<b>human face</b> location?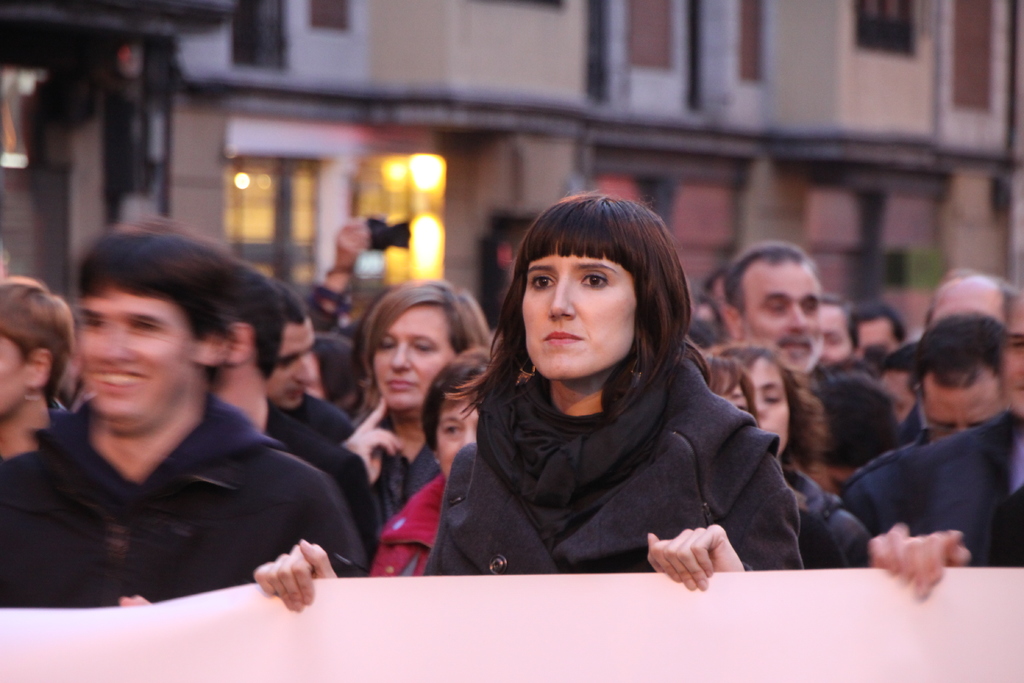
bbox(266, 320, 321, 409)
